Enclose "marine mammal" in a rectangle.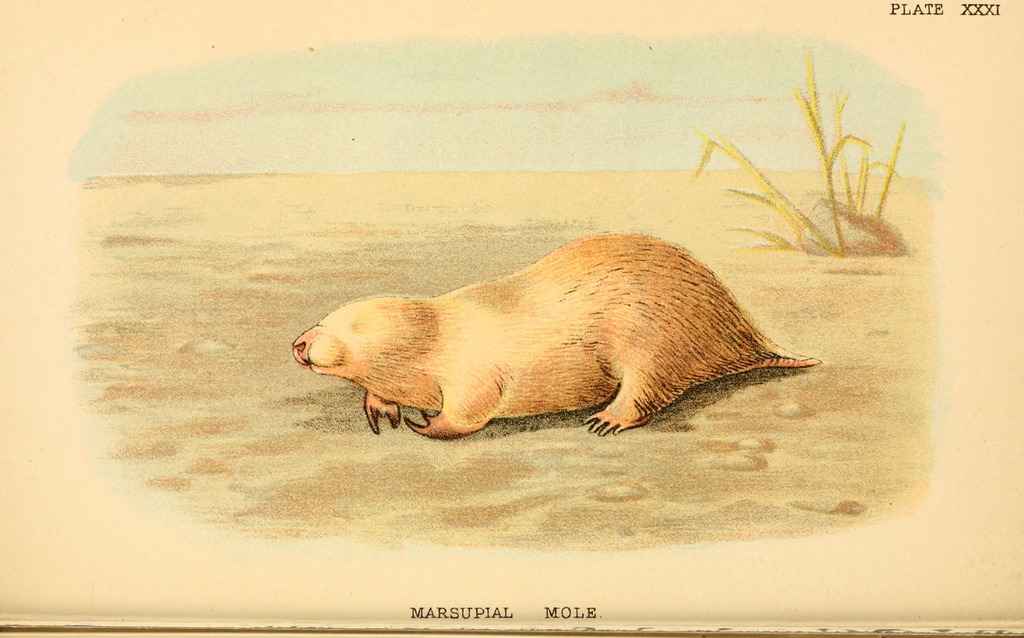
BBox(291, 229, 819, 435).
